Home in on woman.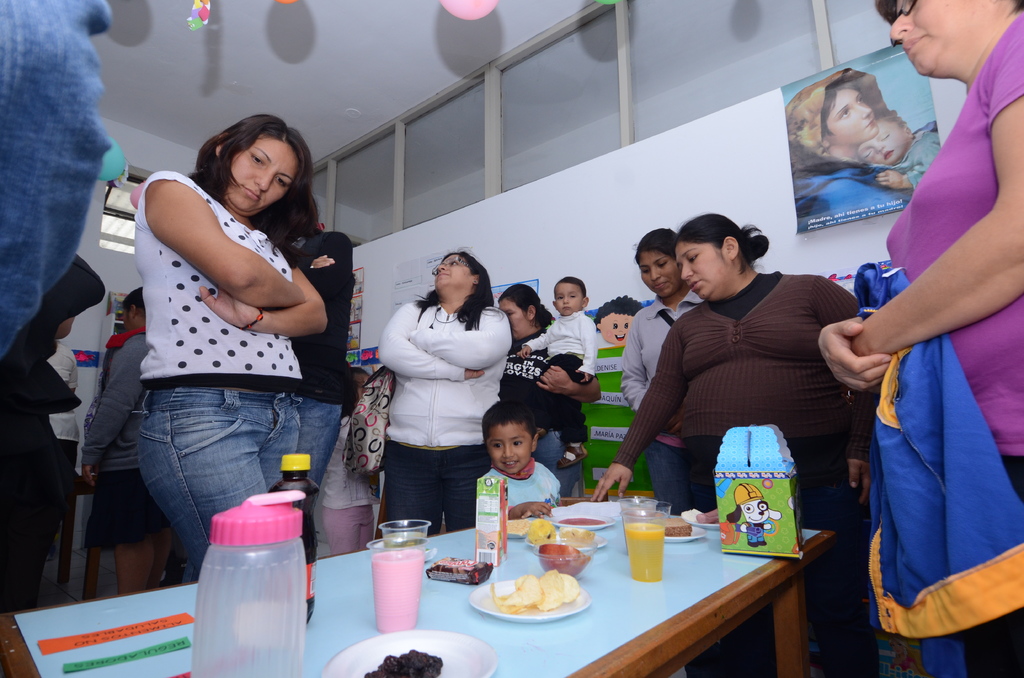
Homed in at (x1=82, y1=289, x2=179, y2=609).
